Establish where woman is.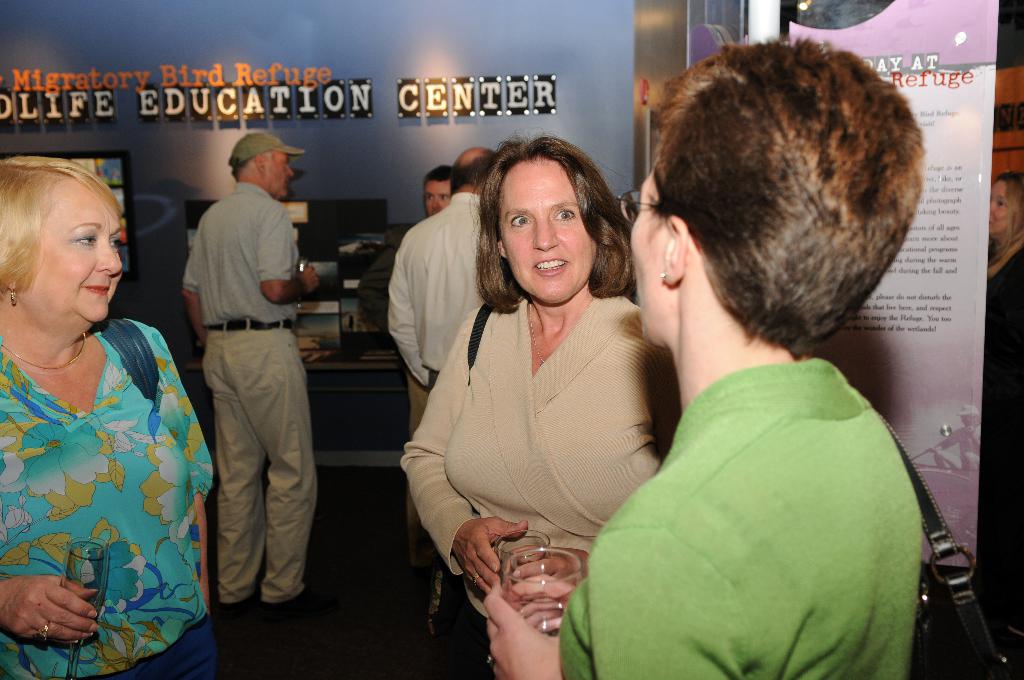
Established at select_region(984, 172, 1023, 603).
